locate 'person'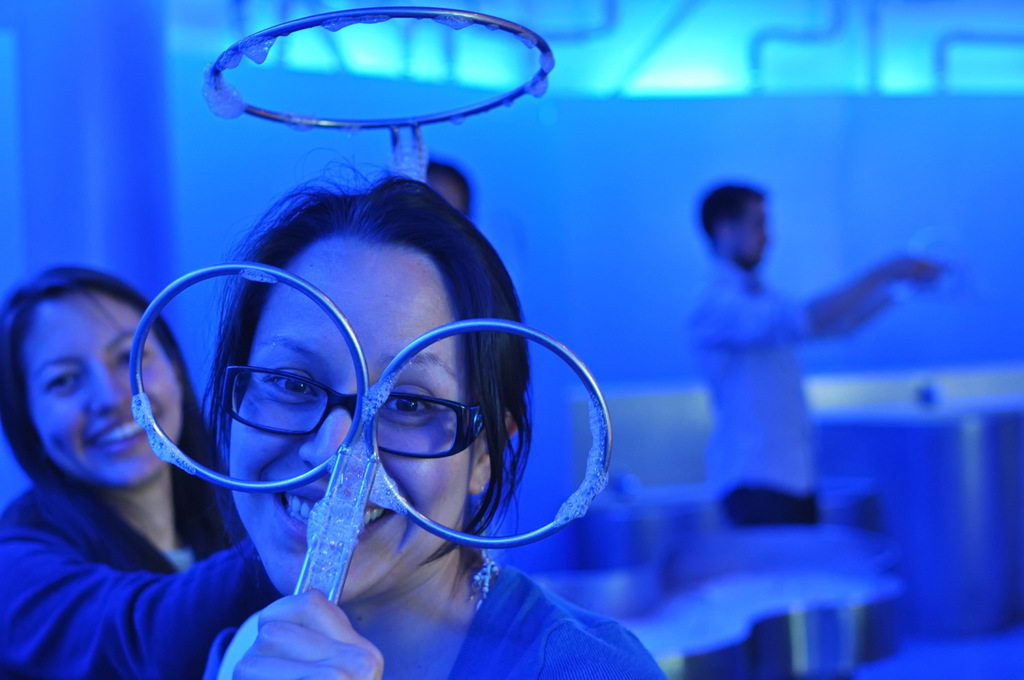
[left=4, top=260, right=282, bottom=678]
